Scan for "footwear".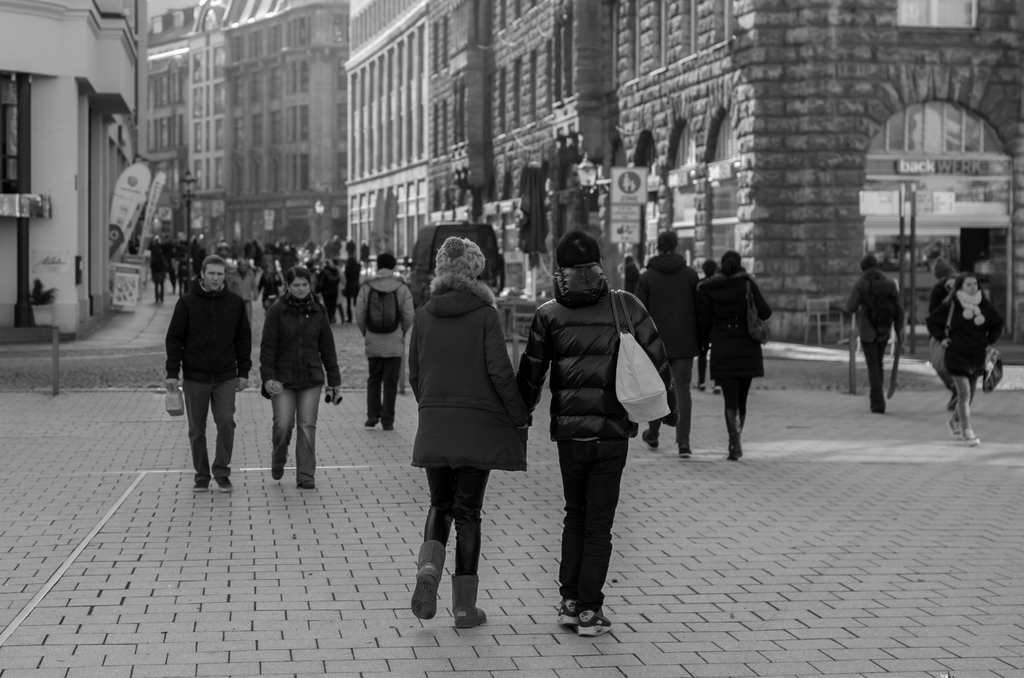
Scan result: l=728, t=433, r=740, b=460.
